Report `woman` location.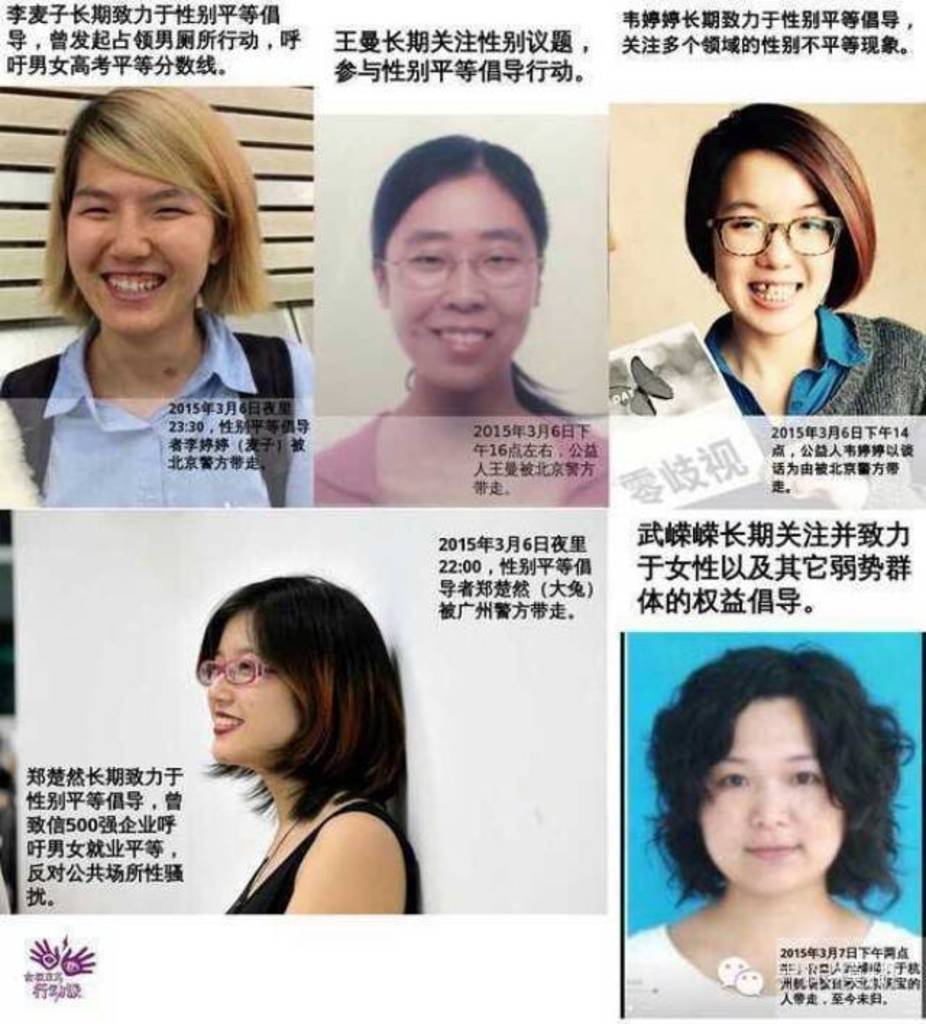
Report: 314 133 603 505.
